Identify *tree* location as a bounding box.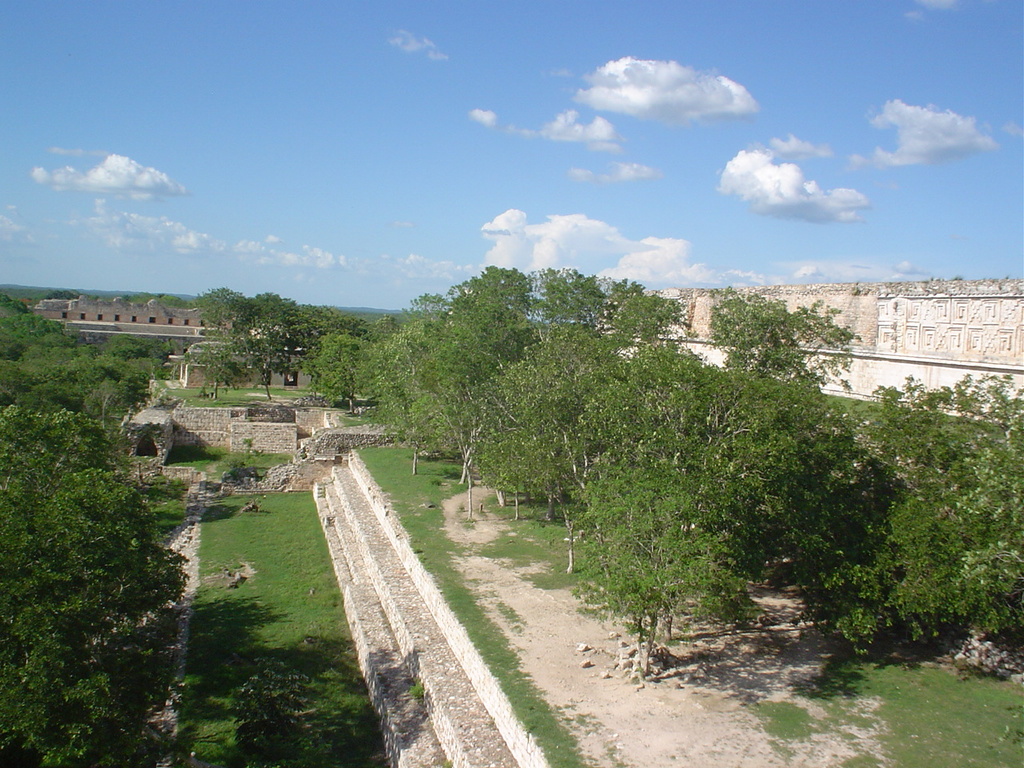
(x1=239, y1=287, x2=291, y2=391).
